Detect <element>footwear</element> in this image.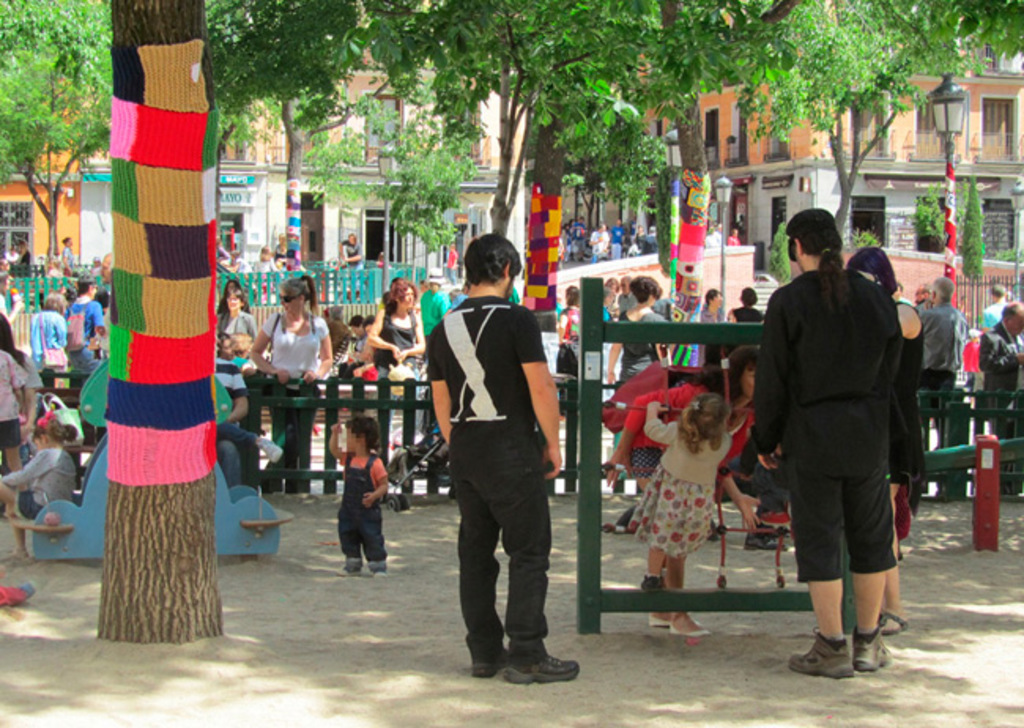
Detection: Rect(504, 652, 583, 684).
